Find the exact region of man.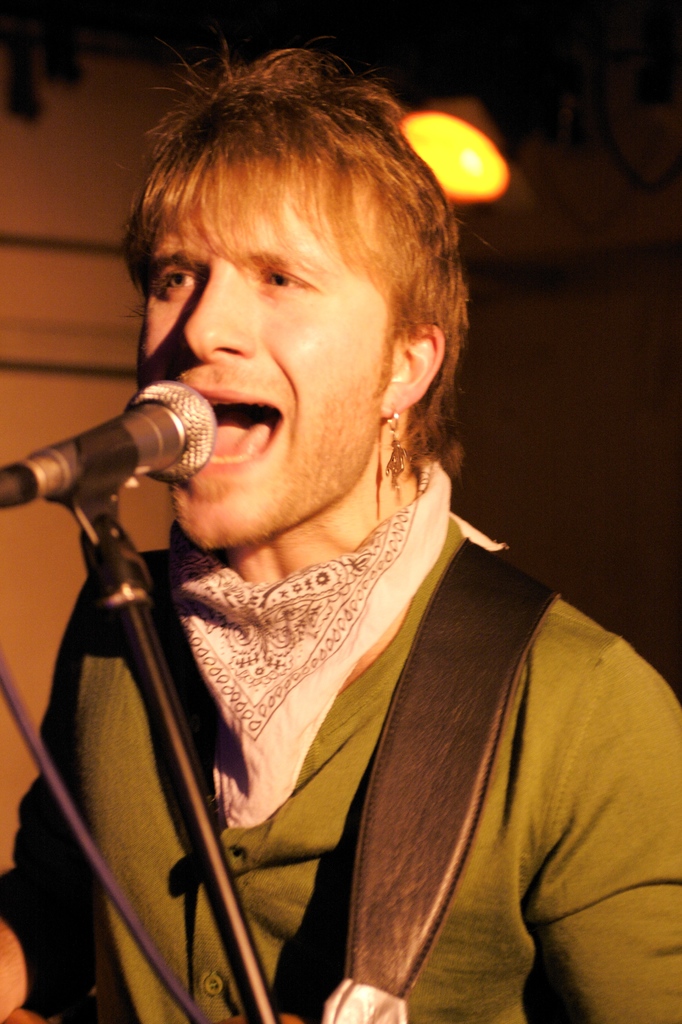
Exact region: detection(21, 64, 628, 1014).
